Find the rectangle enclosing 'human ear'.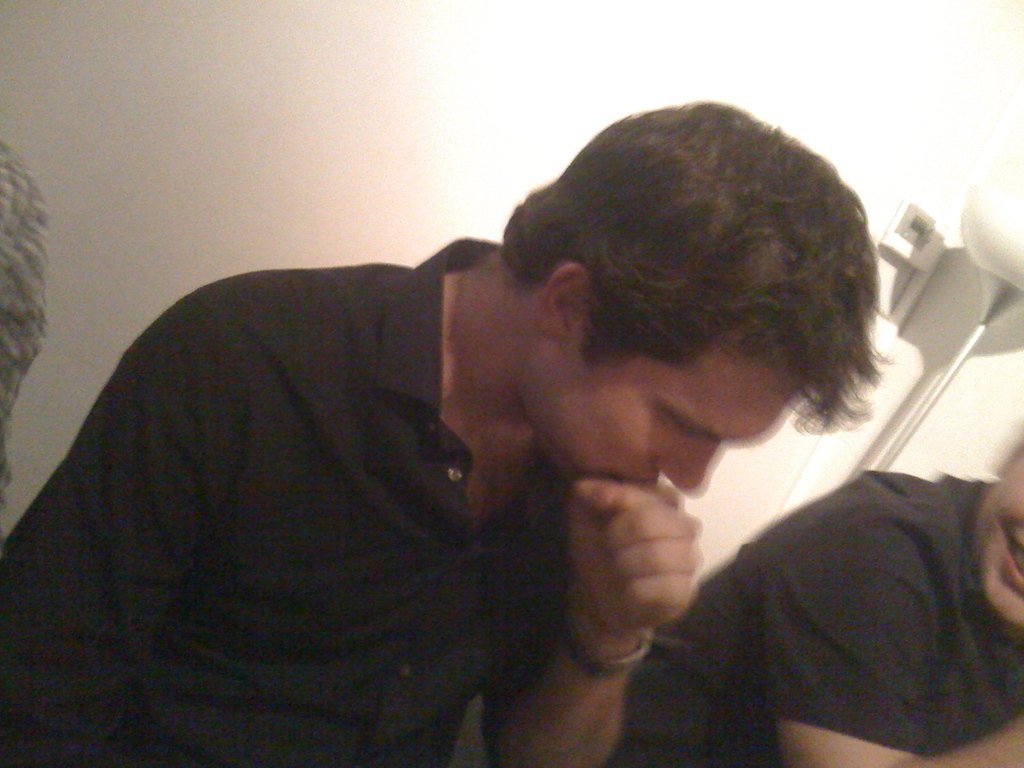
box(536, 260, 598, 336).
